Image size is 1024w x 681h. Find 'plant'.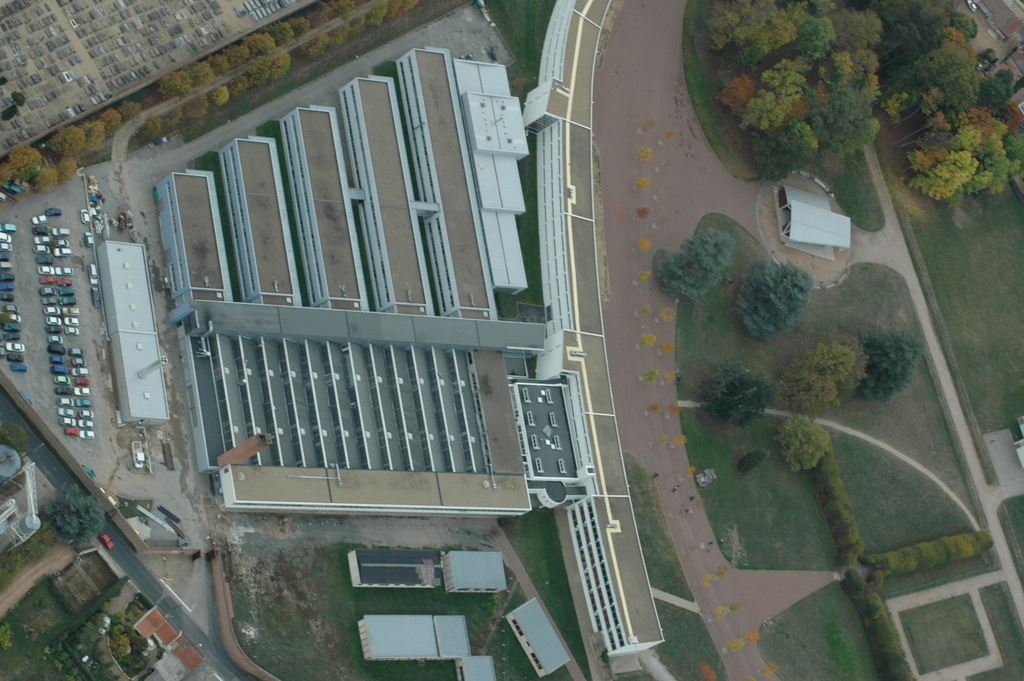
crop(684, 0, 887, 234).
